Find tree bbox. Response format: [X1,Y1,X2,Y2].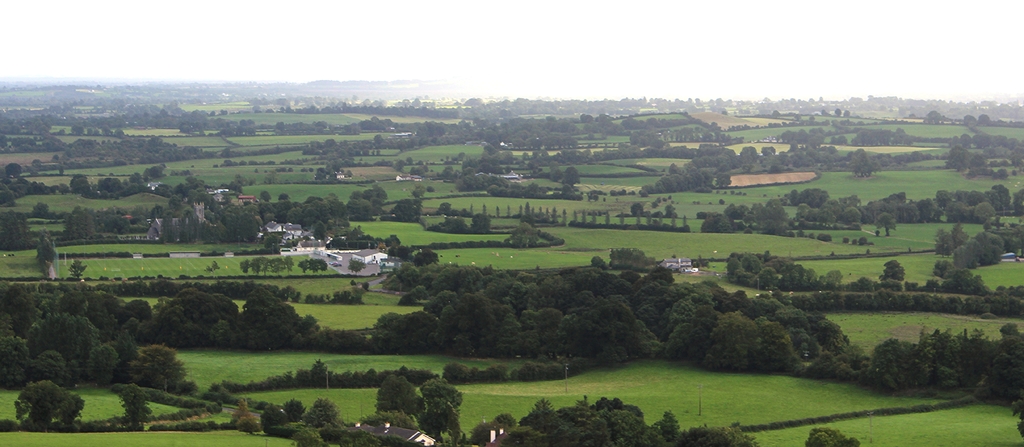
[803,425,868,446].
